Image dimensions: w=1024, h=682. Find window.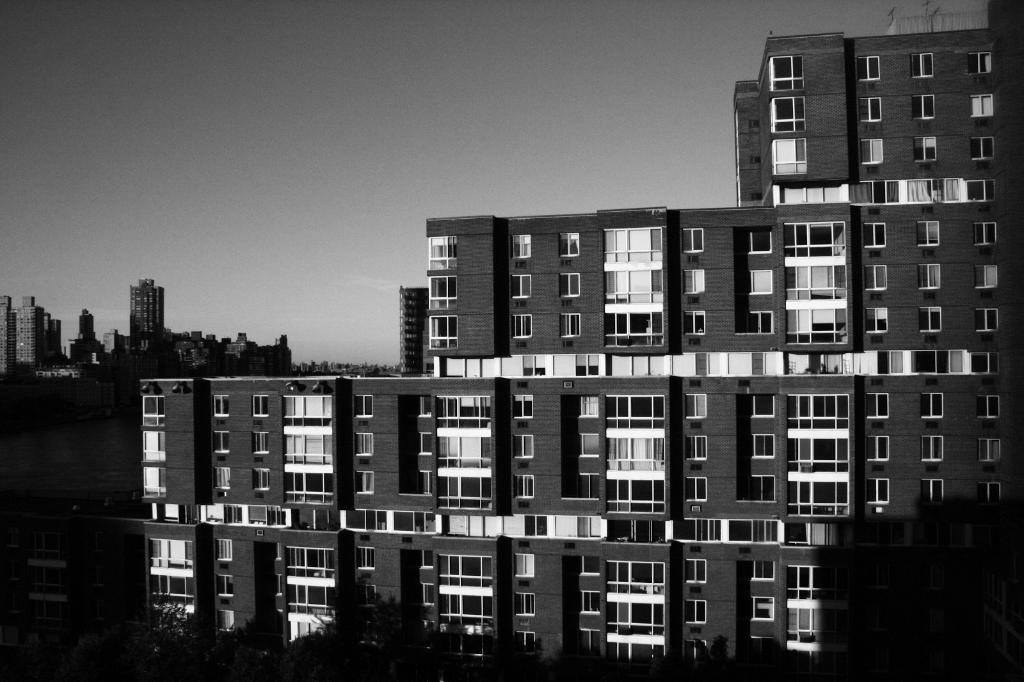
left=781, top=222, right=847, bottom=258.
